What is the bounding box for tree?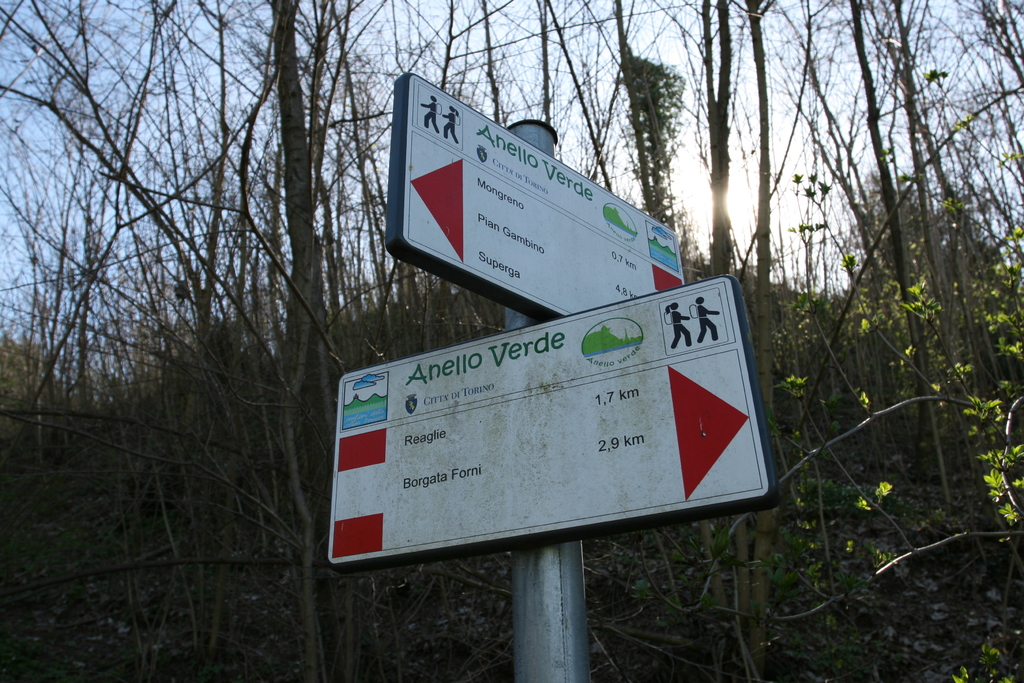
<bbox>836, 161, 1023, 368</bbox>.
